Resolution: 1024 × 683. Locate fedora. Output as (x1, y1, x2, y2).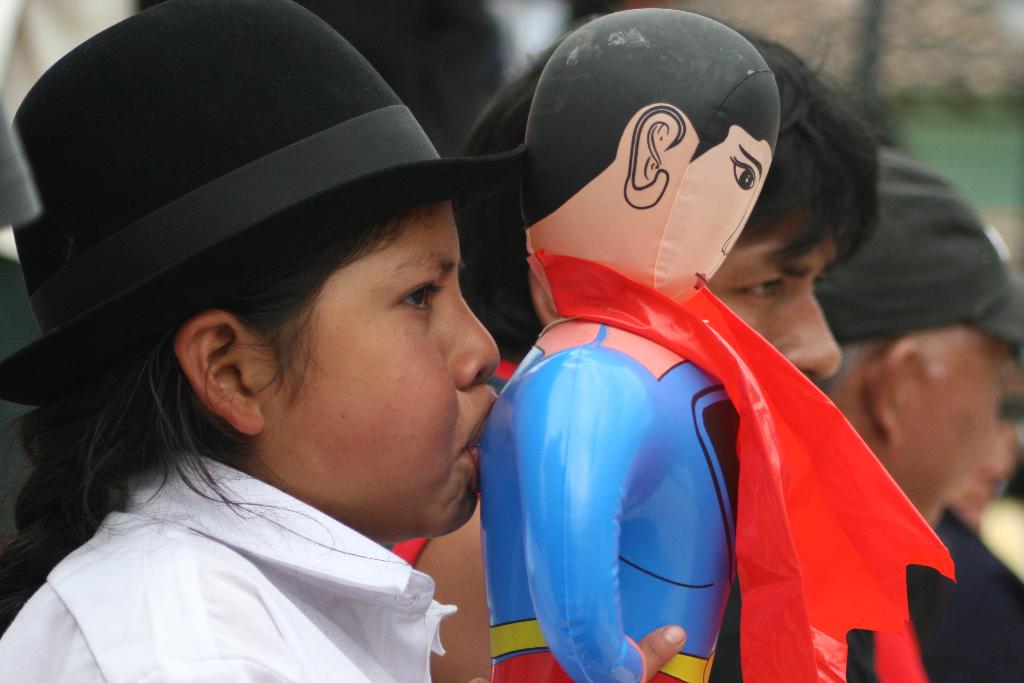
(0, 0, 531, 401).
